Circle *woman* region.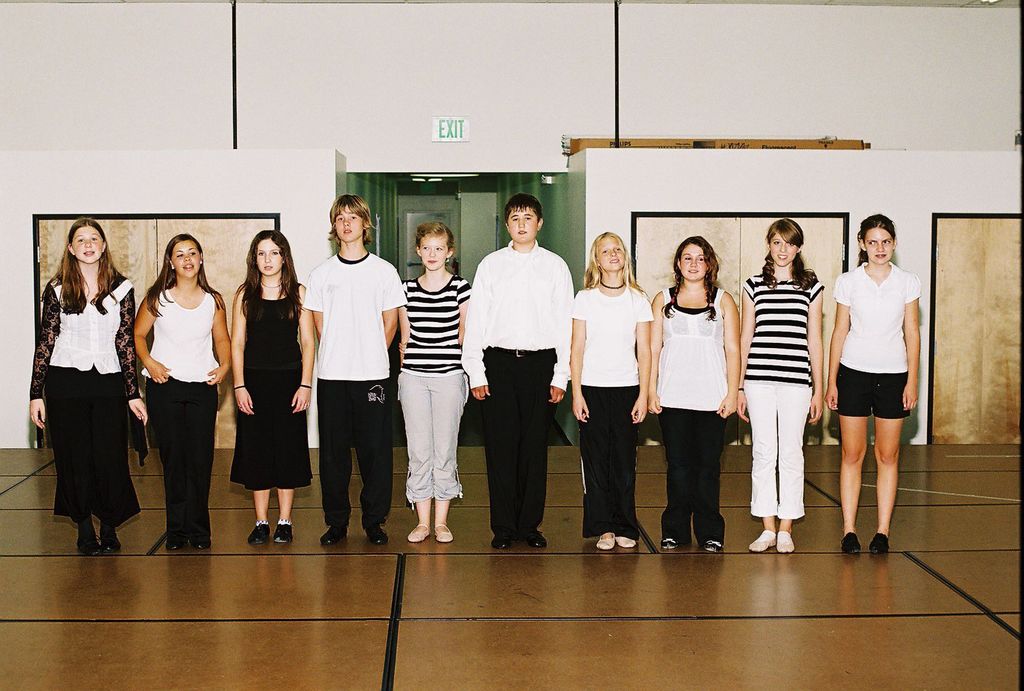
Region: crop(12, 212, 156, 557).
